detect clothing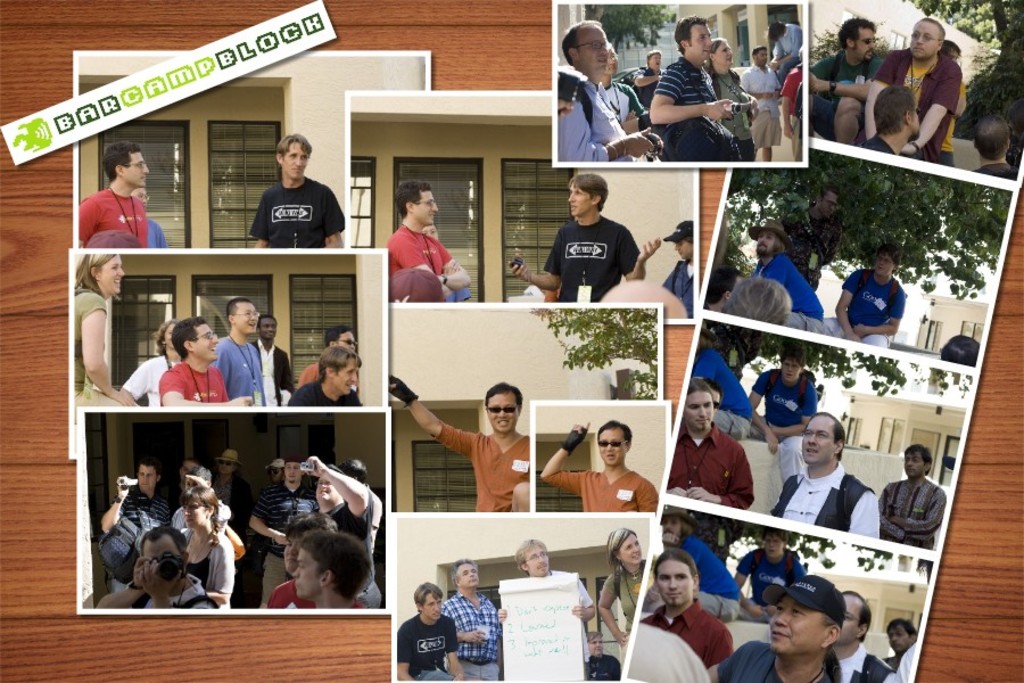
region(271, 586, 388, 620)
